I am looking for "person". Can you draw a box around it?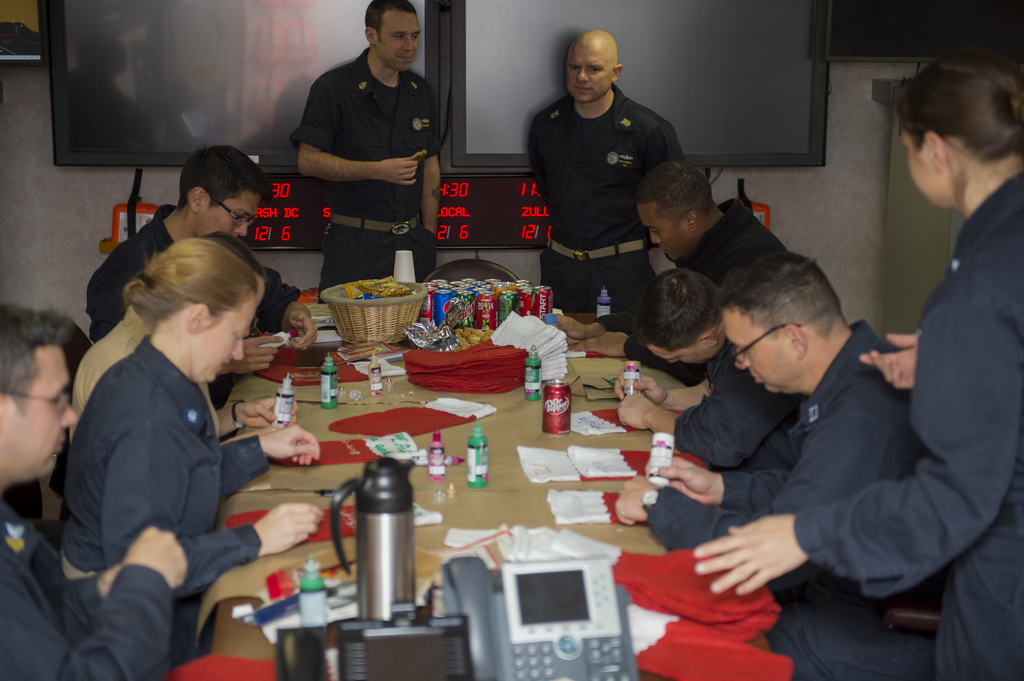
Sure, the bounding box is {"left": 689, "top": 46, "right": 1023, "bottom": 680}.
